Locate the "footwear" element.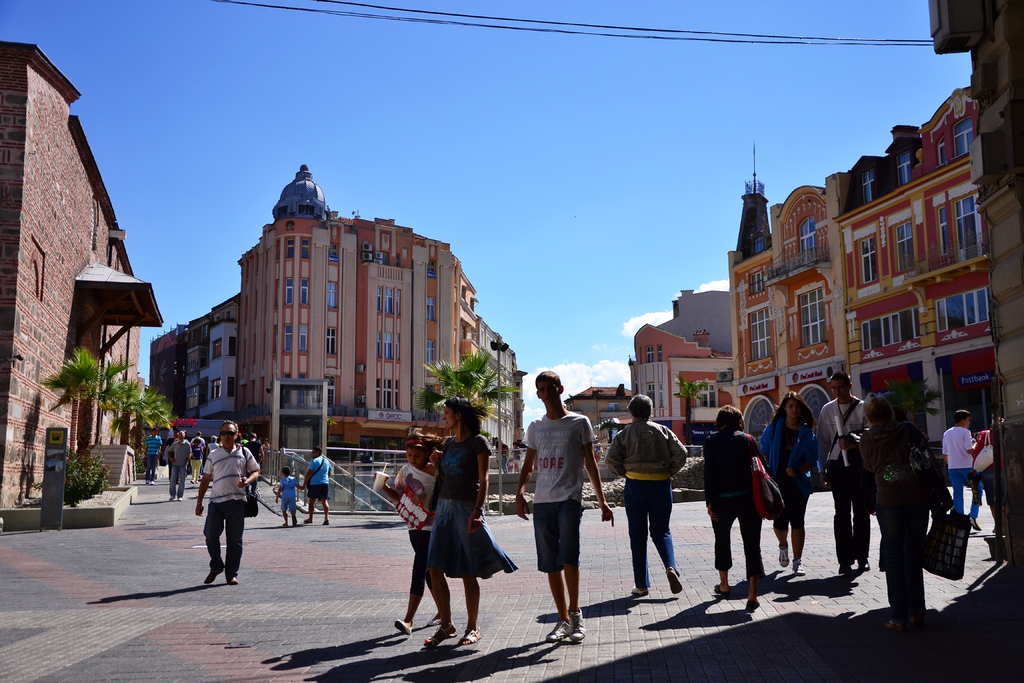
Element bbox: [left=669, top=568, right=681, bottom=593].
